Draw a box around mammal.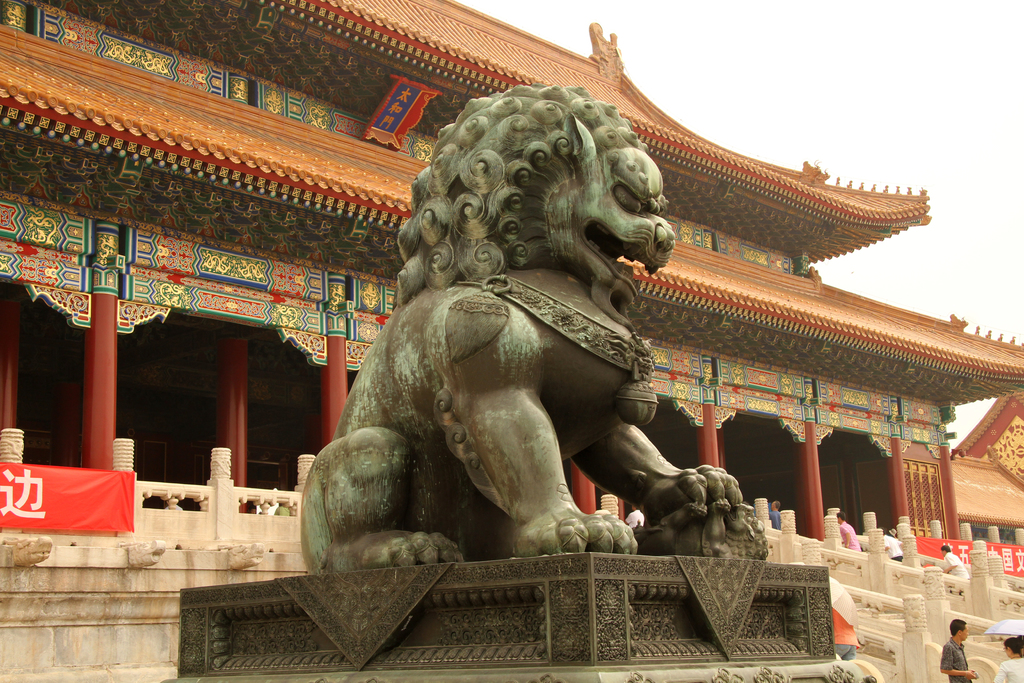
943 544 971 591.
